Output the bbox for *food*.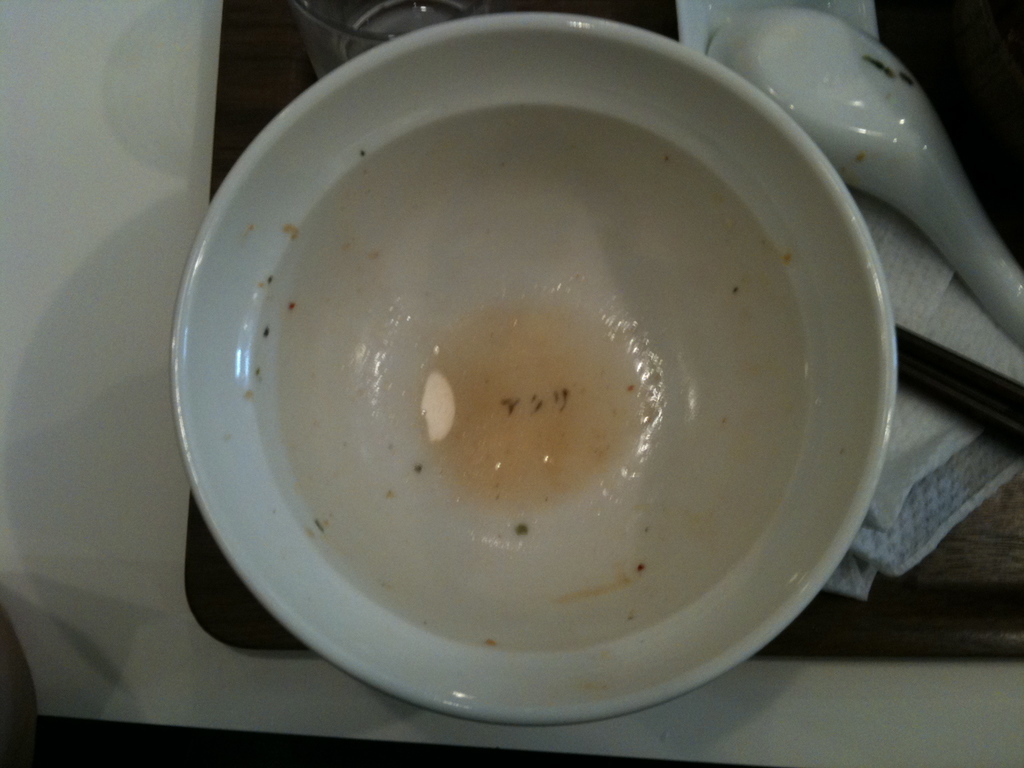
bbox=[253, 107, 804, 655].
